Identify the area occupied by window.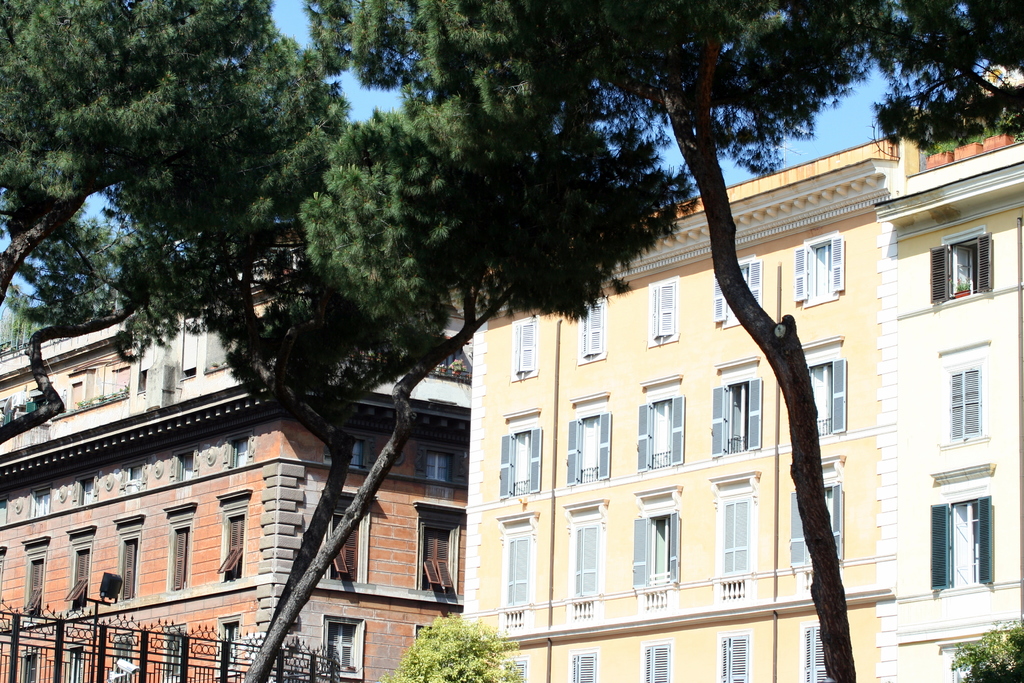
Area: bbox=[817, 358, 847, 436].
